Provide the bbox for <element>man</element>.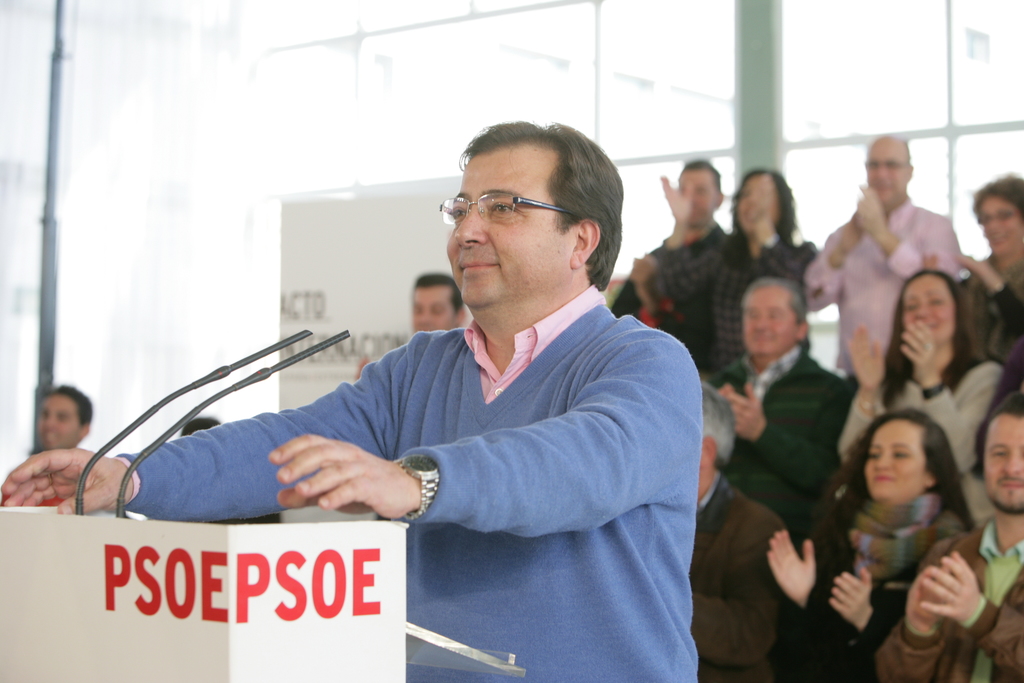
<box>801,135,965,386</box>.
